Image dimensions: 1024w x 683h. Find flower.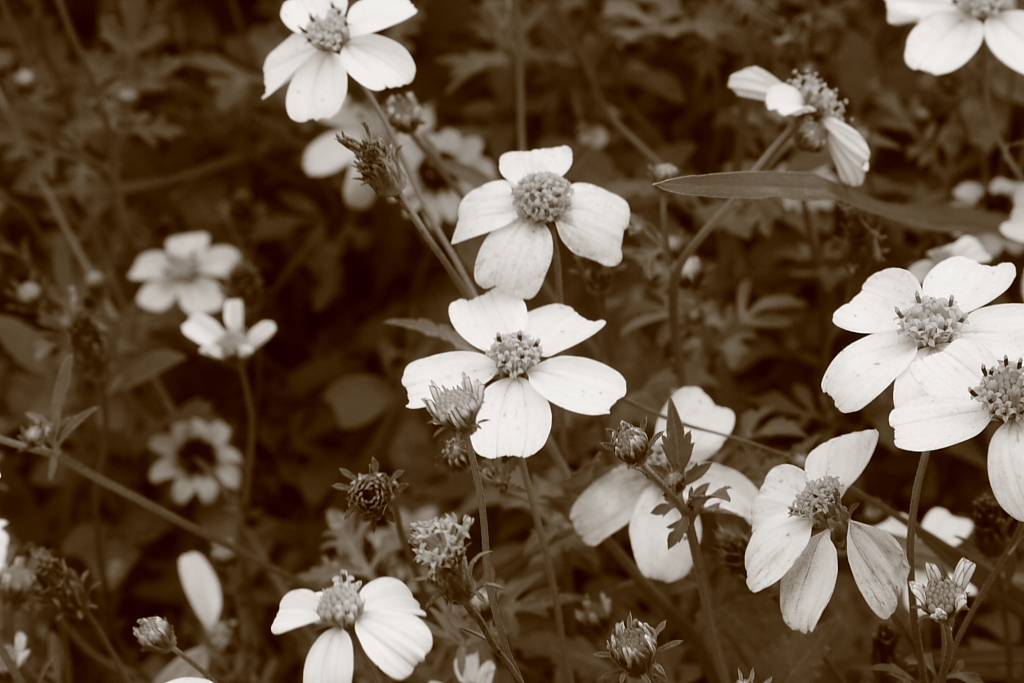
Rect(811, 254, 1023, 452).
